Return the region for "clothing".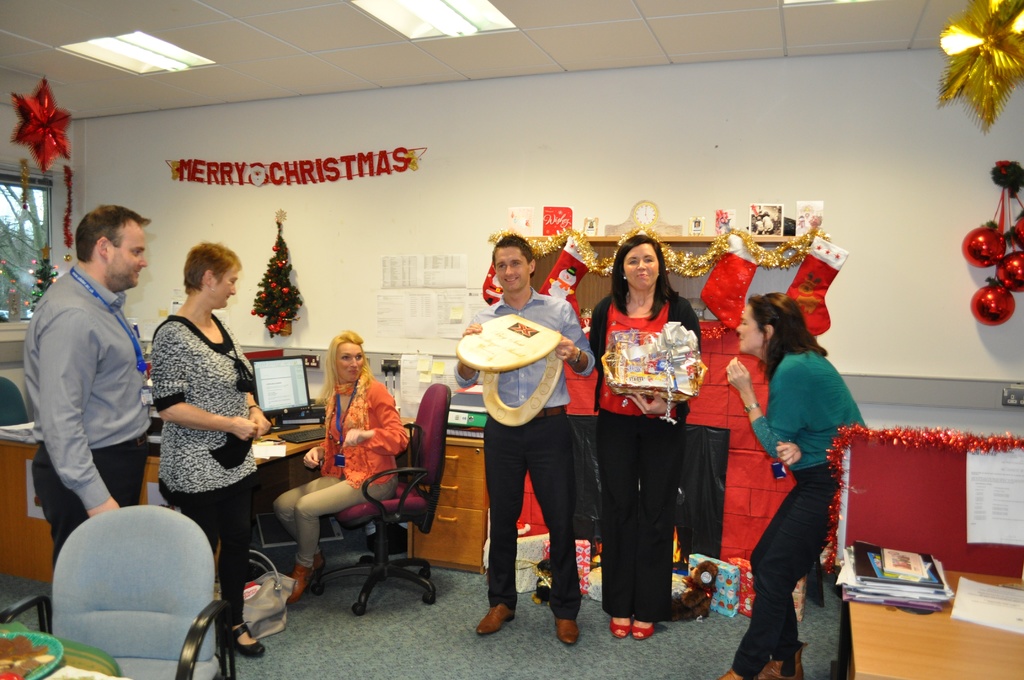
(20, 215, 155, 563).
